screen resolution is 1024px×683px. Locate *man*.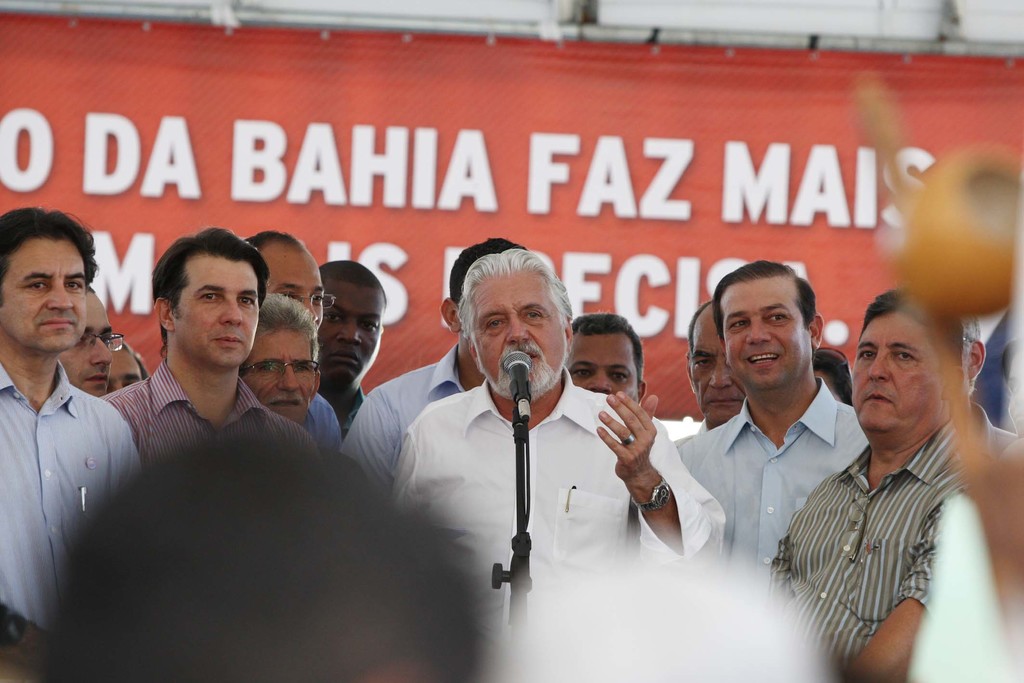
rect(767, 273, 1020, 680).
